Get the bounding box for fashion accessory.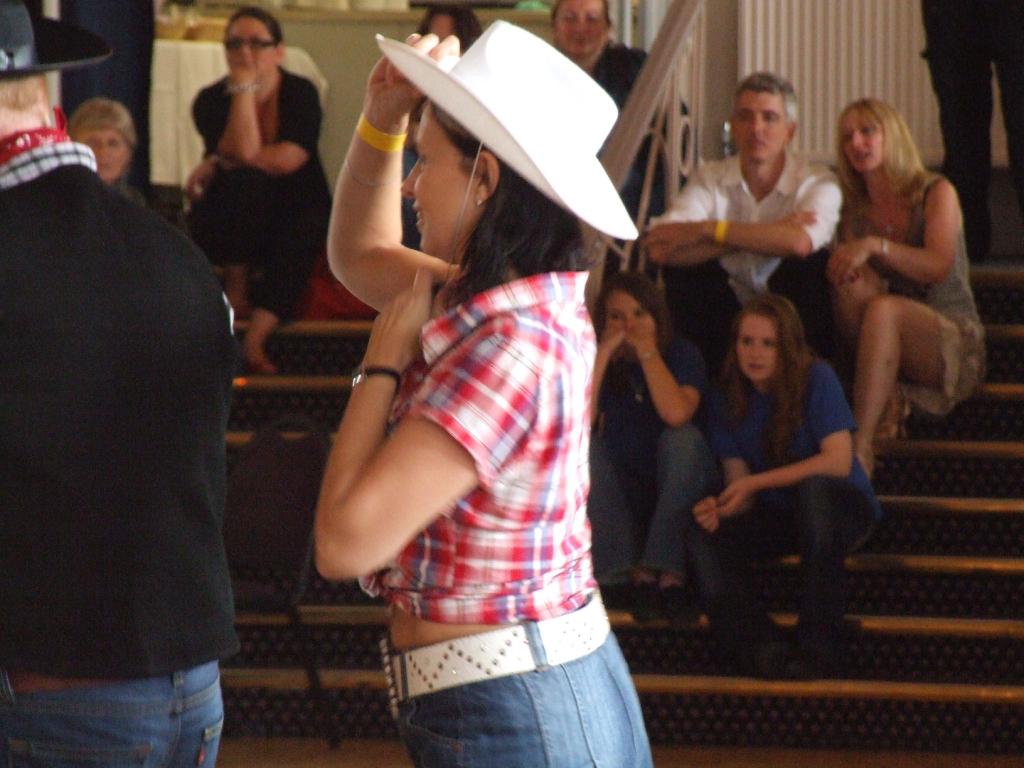
box(349, 368, 402, 388).
